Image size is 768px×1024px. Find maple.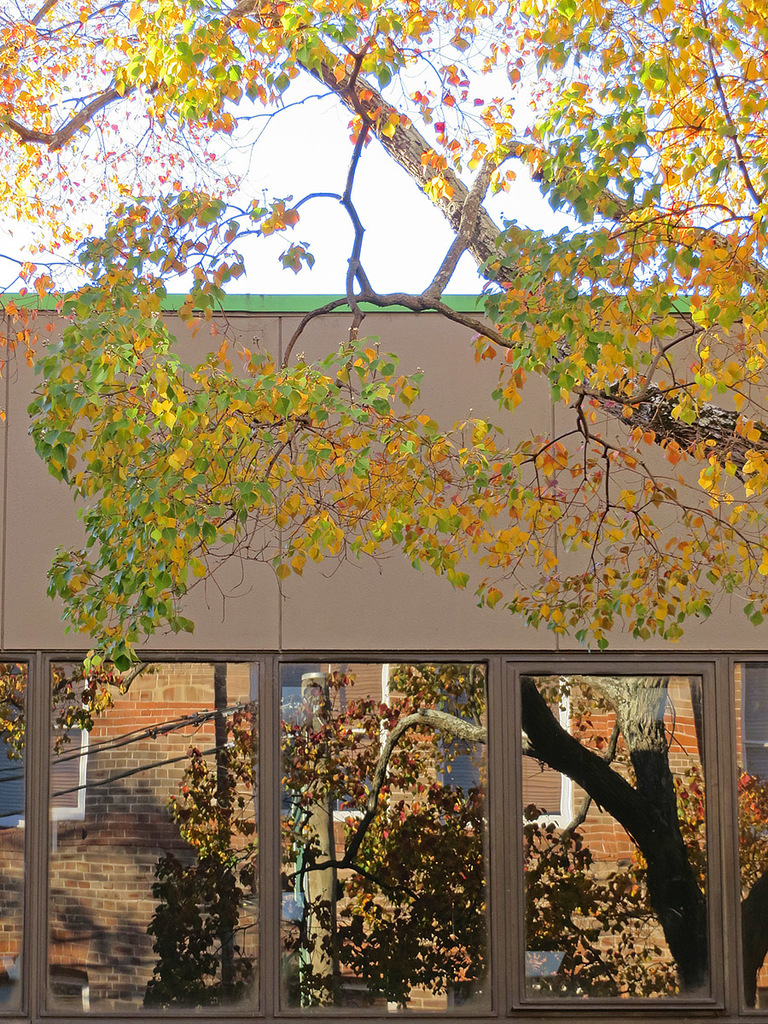
(146, 643, 767, 1015).
